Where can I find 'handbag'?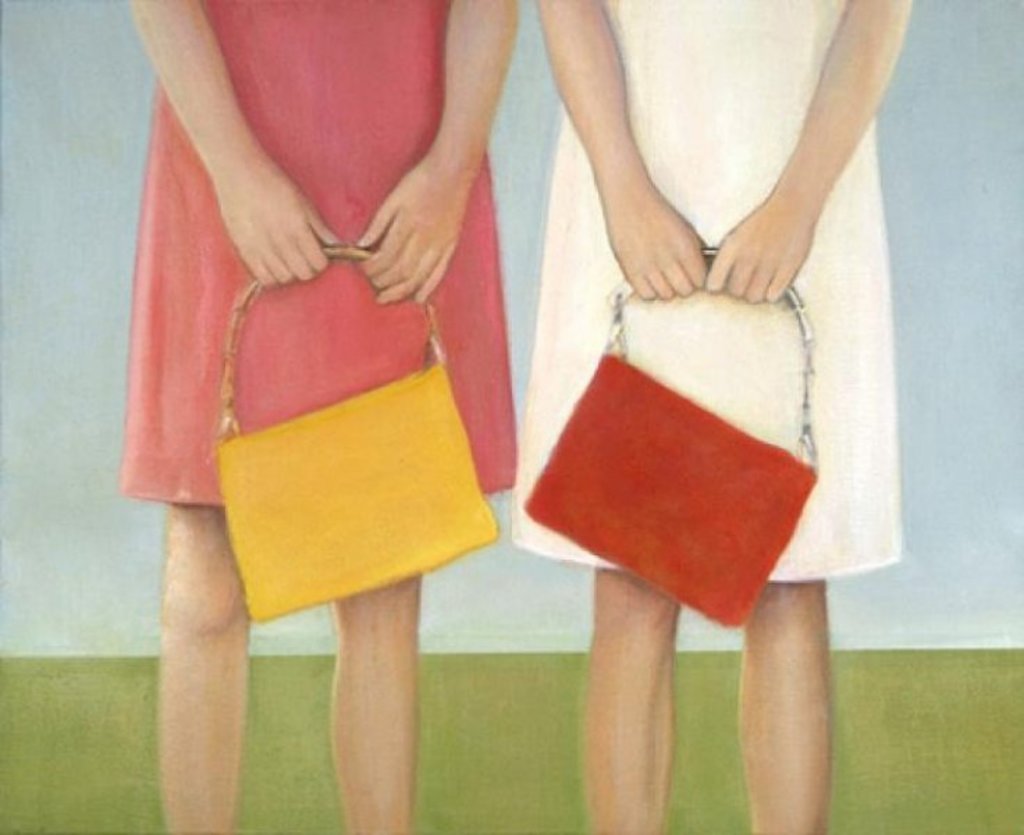
You can find it at box(214, 244, 494, 622).
